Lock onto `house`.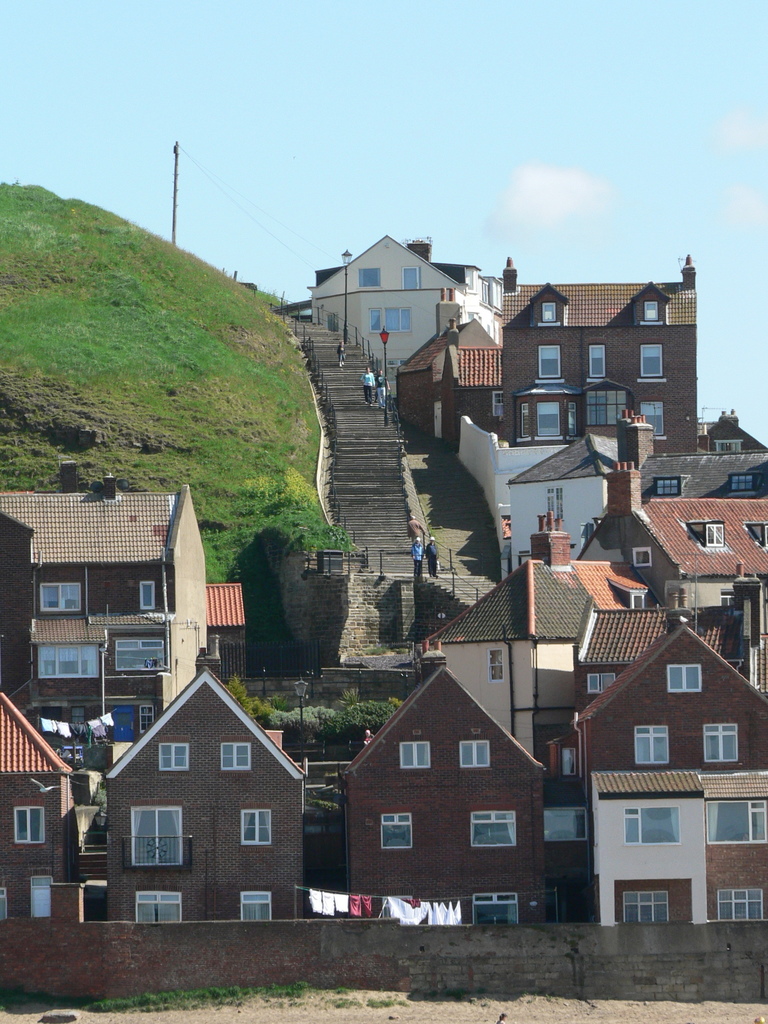
Locked: bbox=(570, 554, 767, 721).
